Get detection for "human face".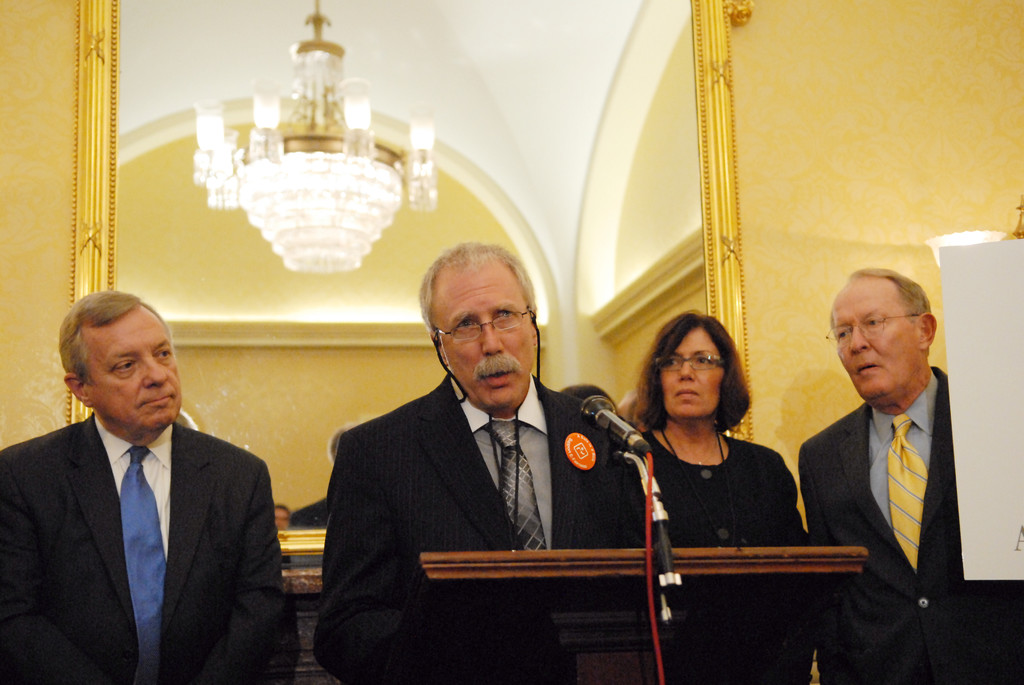
Detection: [824, 266, 919, 404].
